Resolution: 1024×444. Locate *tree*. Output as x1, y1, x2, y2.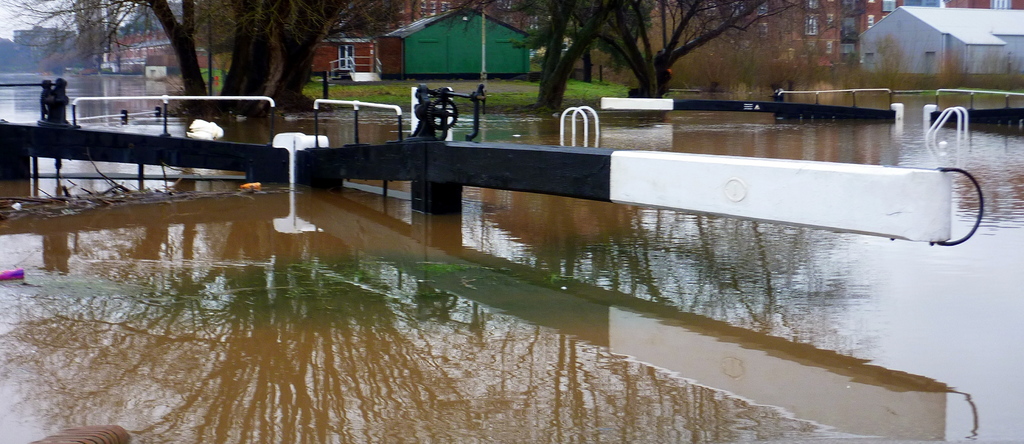
0, 0, 805, 111.
